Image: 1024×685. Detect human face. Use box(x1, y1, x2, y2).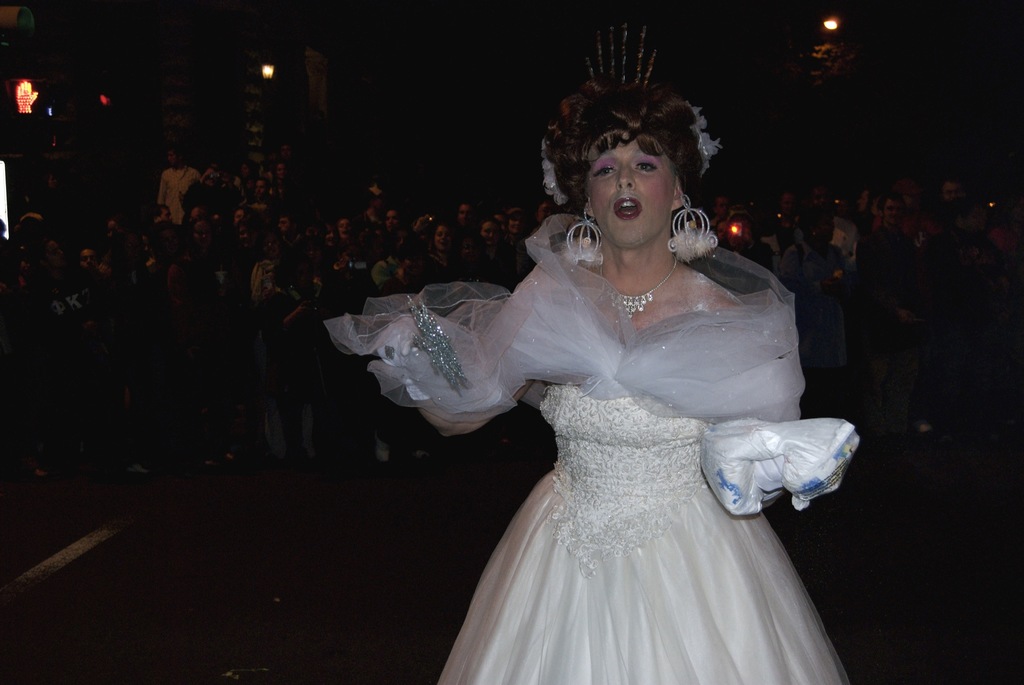
box(234, 208, 243, 222).
